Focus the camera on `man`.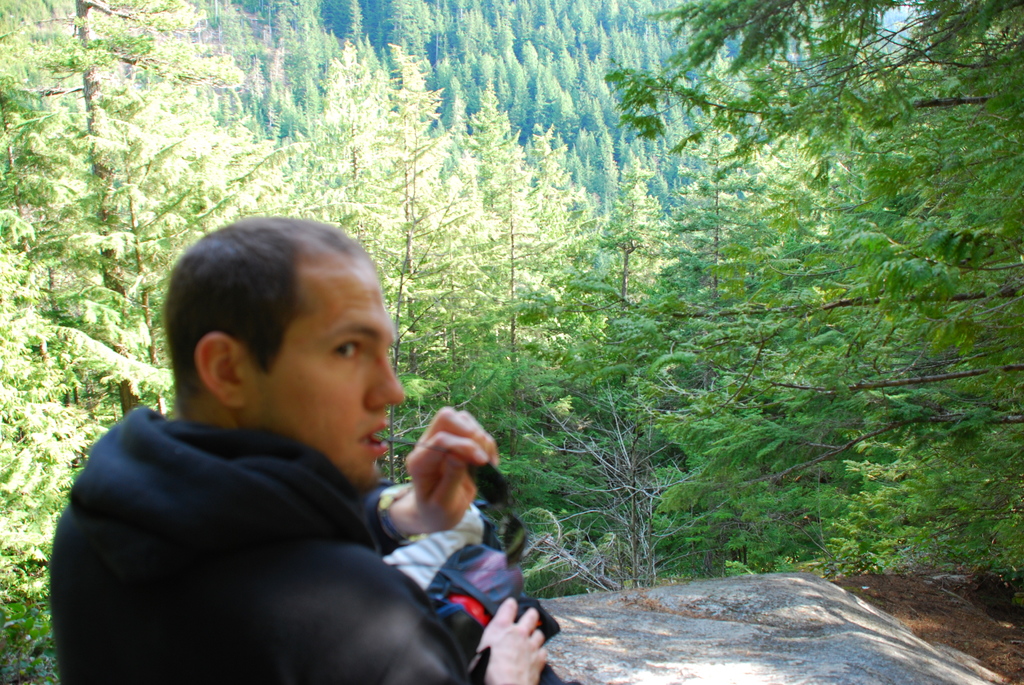
Focus region: region(44, 213, 552, 675).
